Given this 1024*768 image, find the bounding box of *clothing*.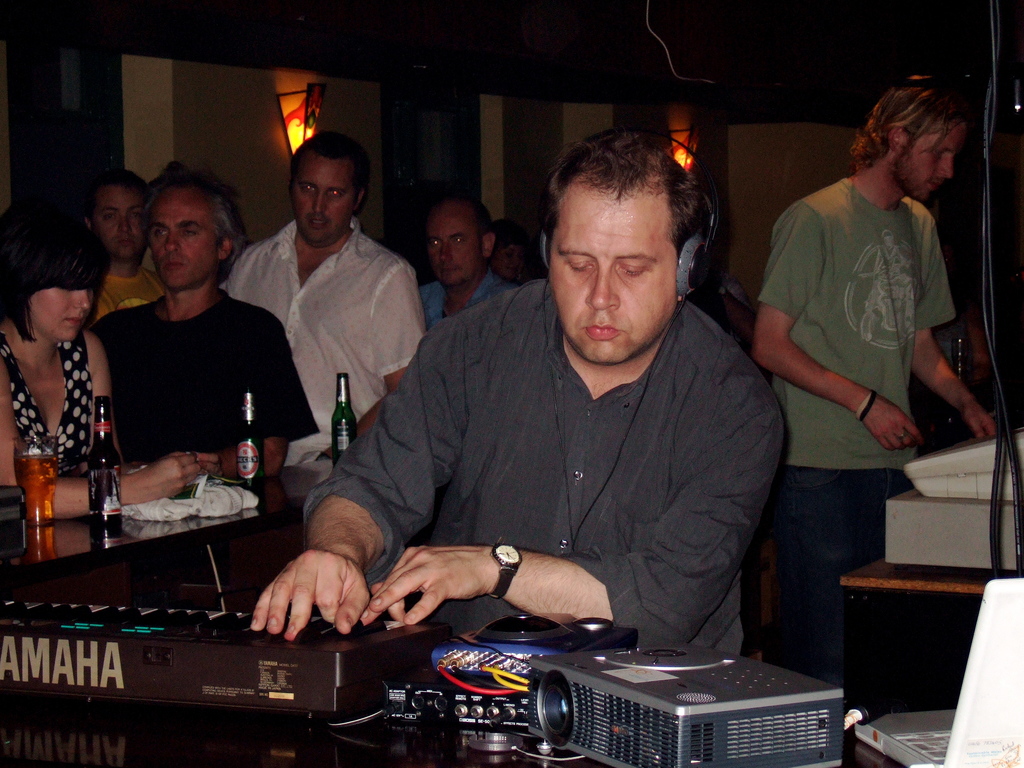
83:266:161:334.
